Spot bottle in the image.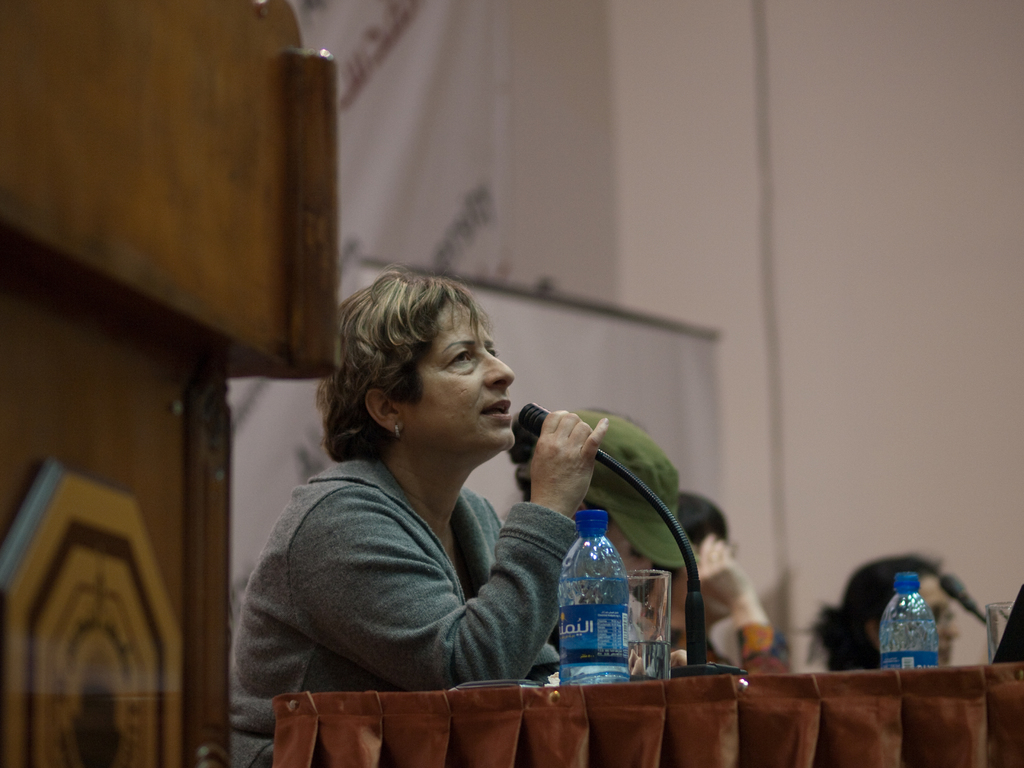
bottle found at [557,504,636,683].
